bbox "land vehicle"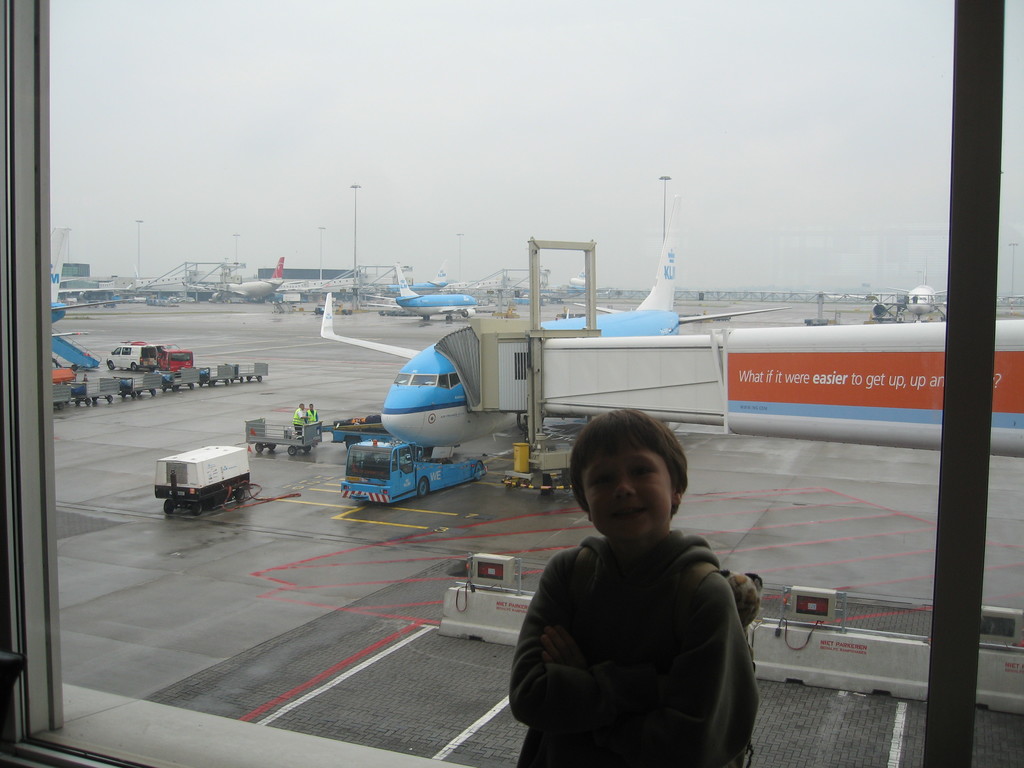
[105,344,159,371]
